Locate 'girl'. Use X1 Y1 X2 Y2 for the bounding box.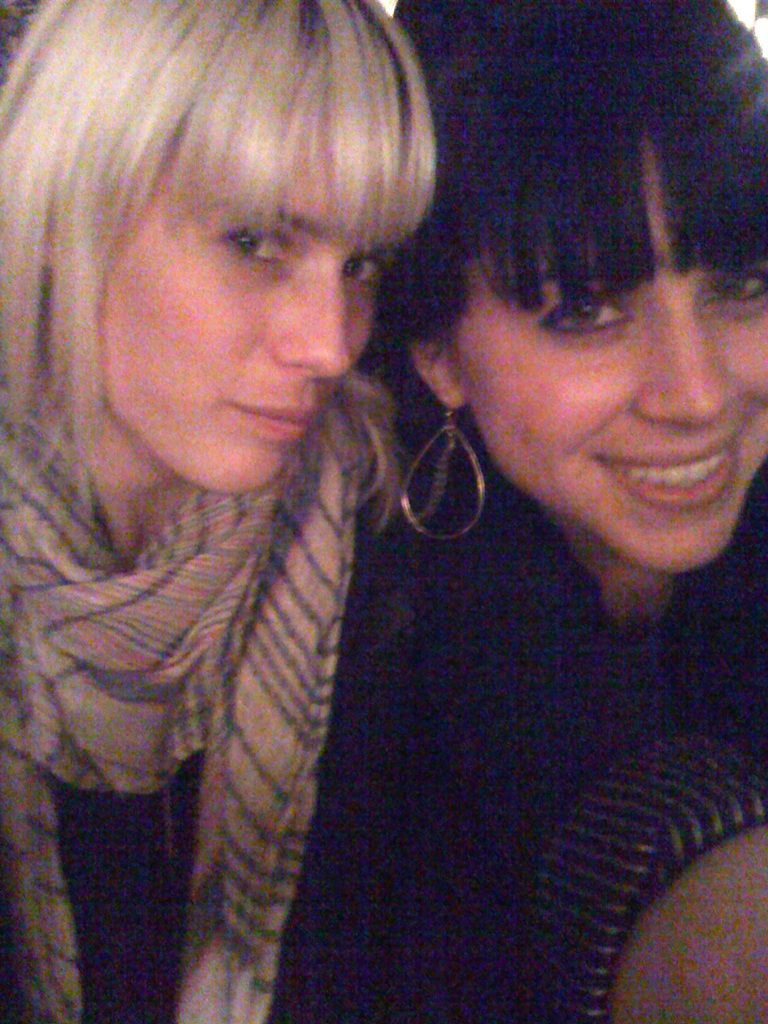
0 0 436 1023.
